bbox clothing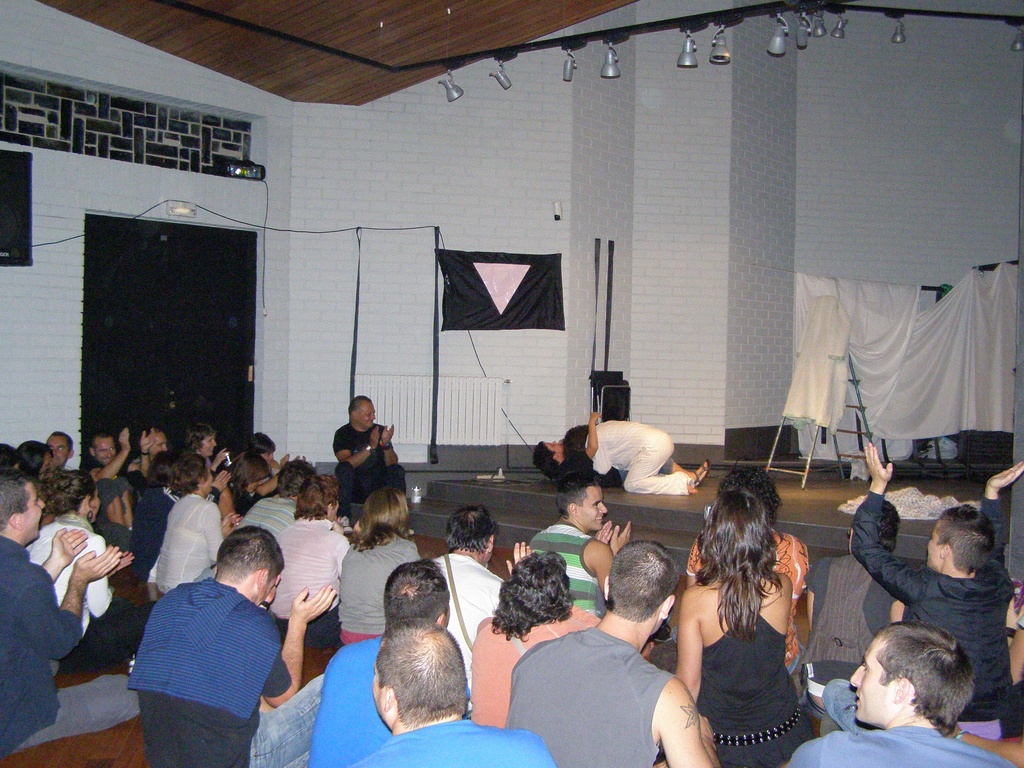
box=[851, 490, 1014, 723]
